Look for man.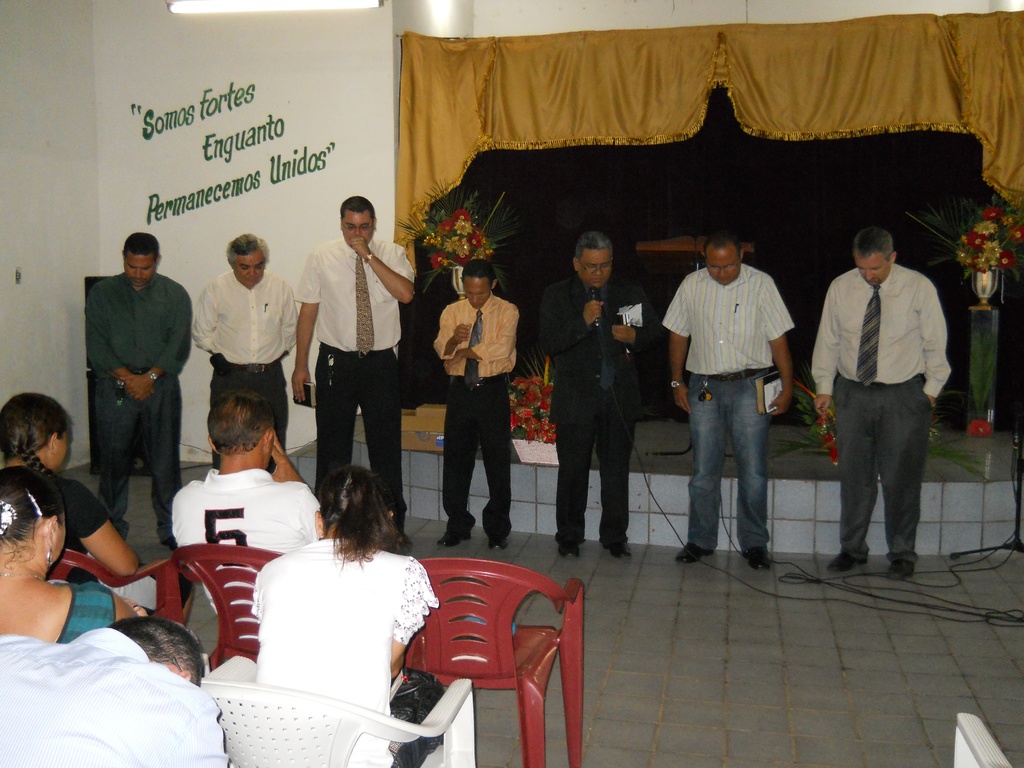
Found: 0 611 230 767.
